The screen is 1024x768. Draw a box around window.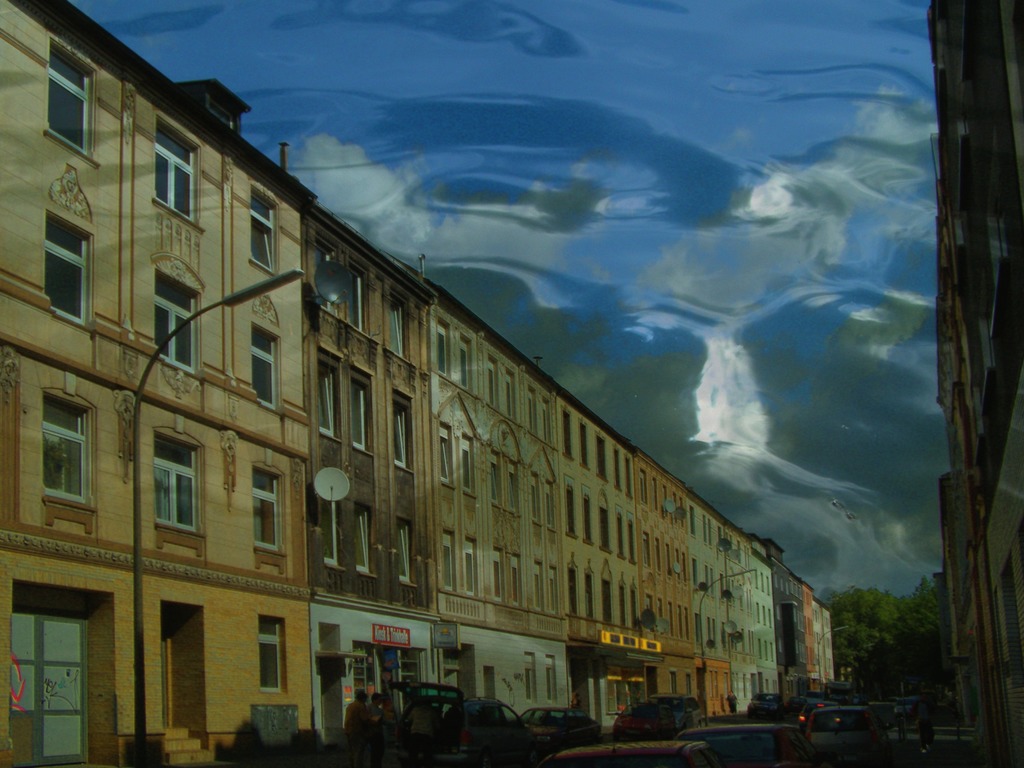
[630, 580, 640, 630].
